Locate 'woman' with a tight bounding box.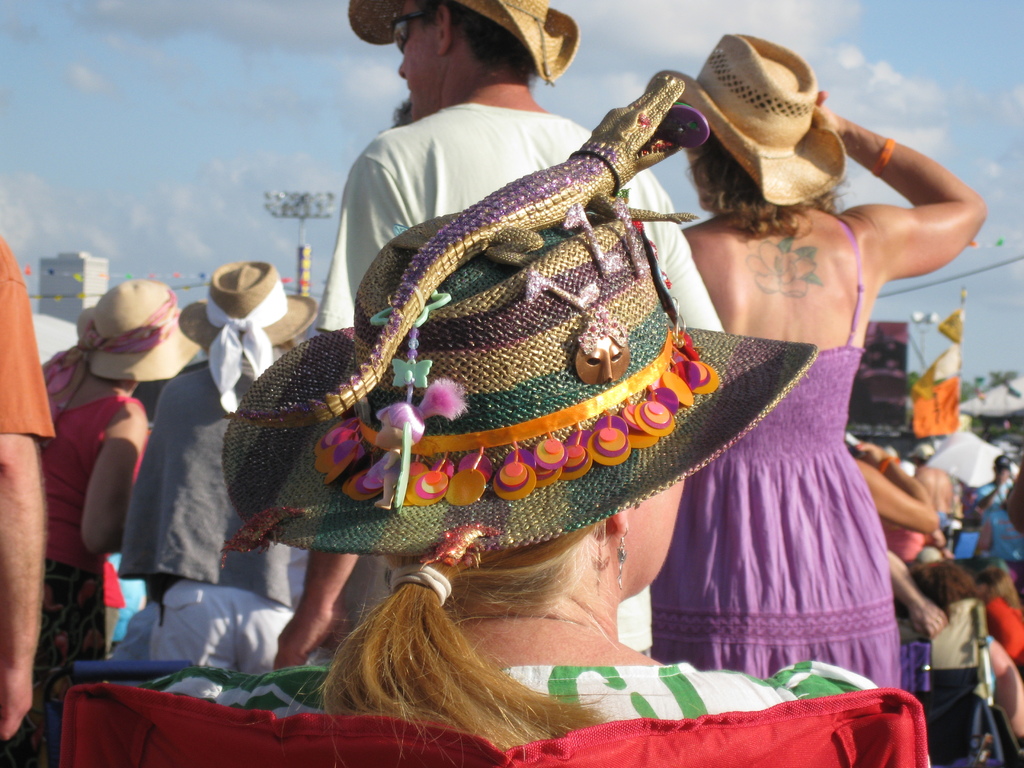
bbox(851, 441, 935, 535).
